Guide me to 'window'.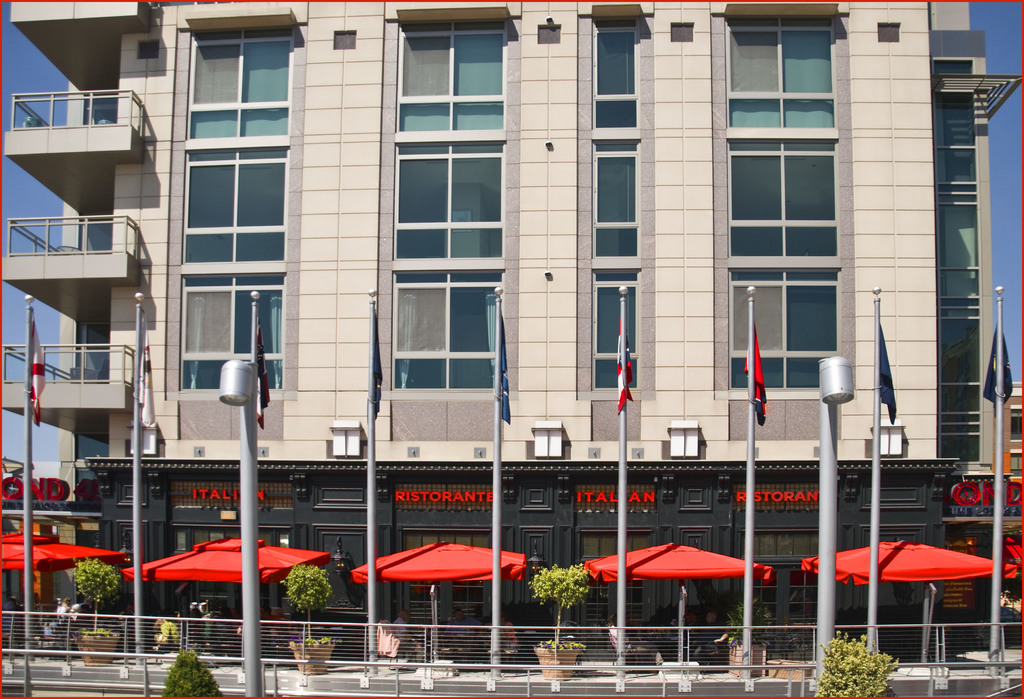
Guidance: x1=740 y1=529 x2=826 y2=629.
